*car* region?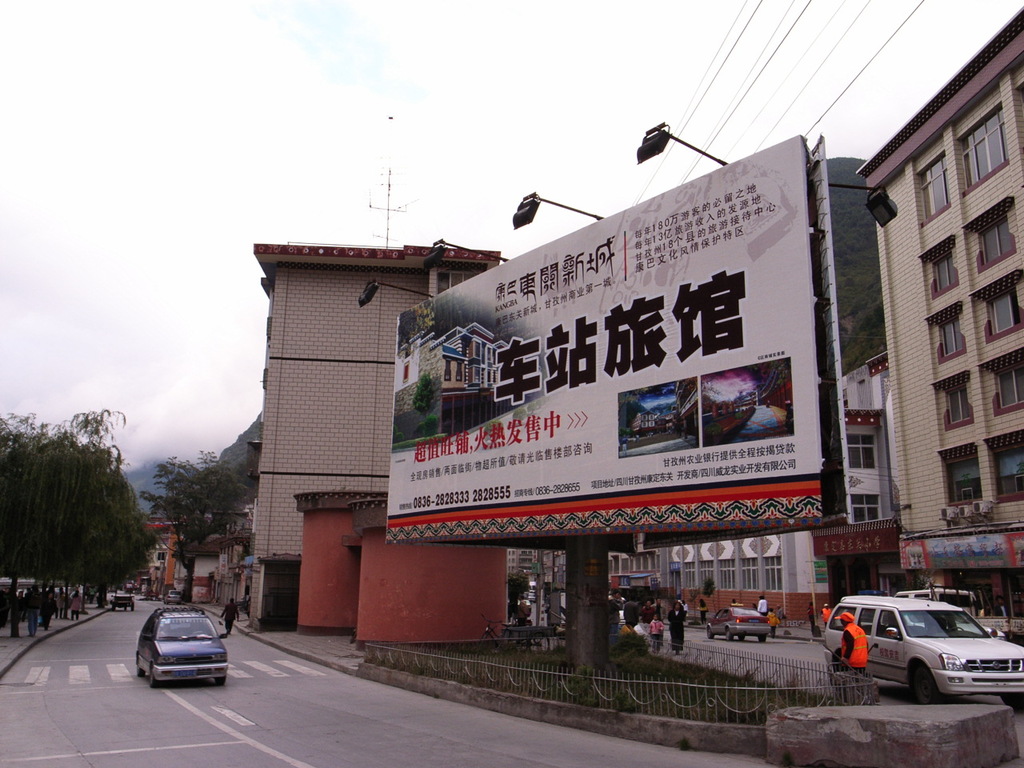
crop(817, 590, 1022, 714)
